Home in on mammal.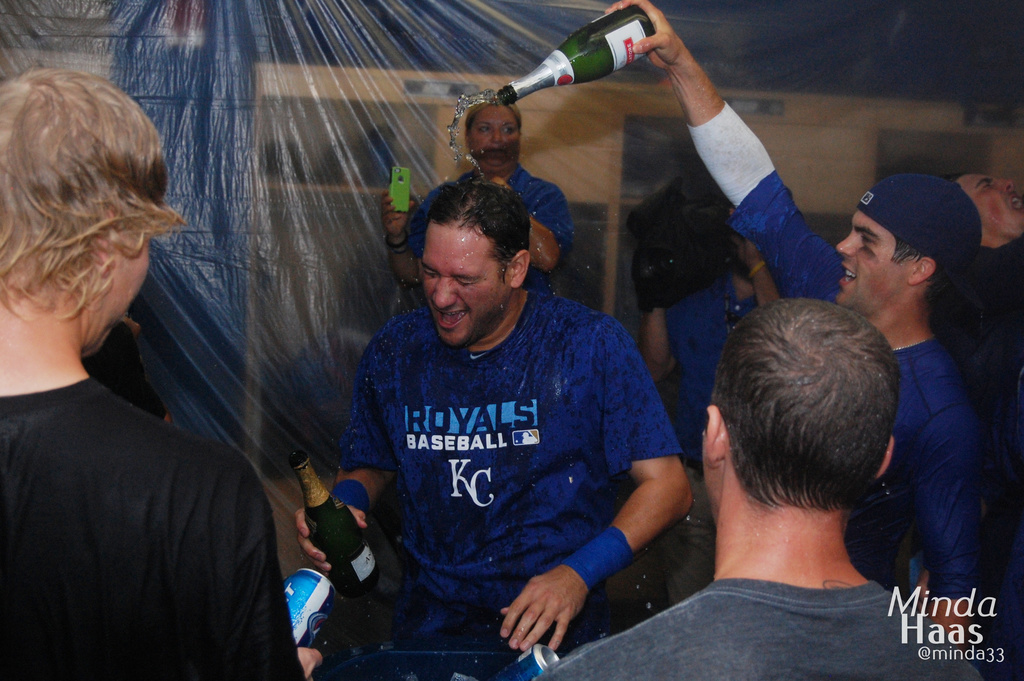
Homed in at BBox(380, 100, 567, 297).
